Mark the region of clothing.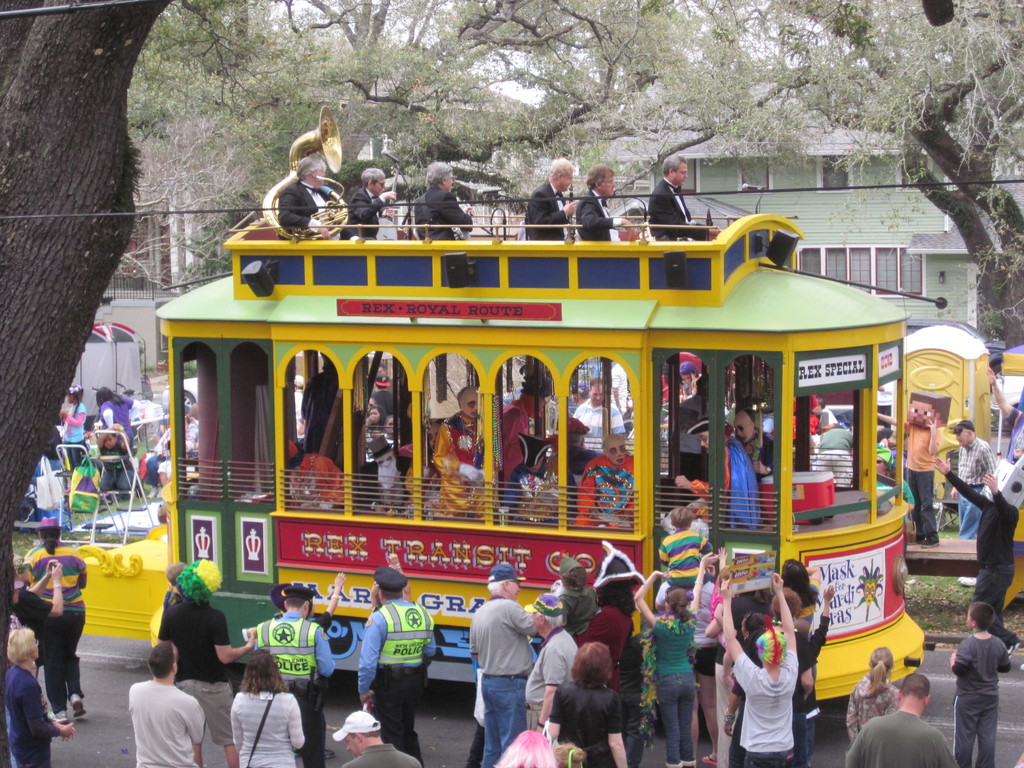
Region: select_region(652, 177, 711, 239).
